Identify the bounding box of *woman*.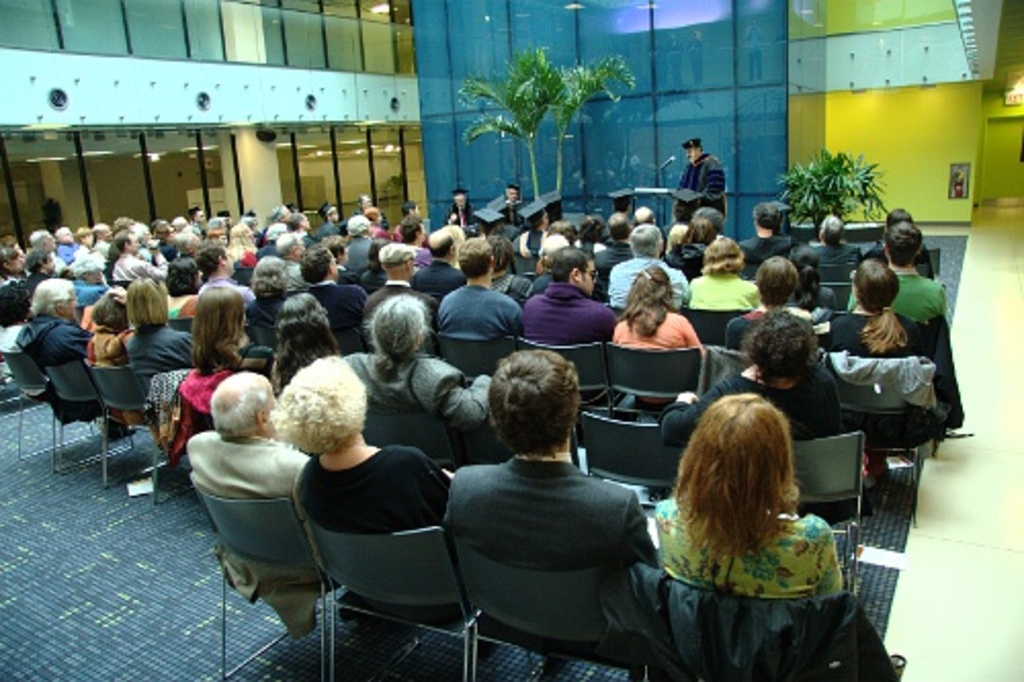
detection(659, 219, 696, 252).
